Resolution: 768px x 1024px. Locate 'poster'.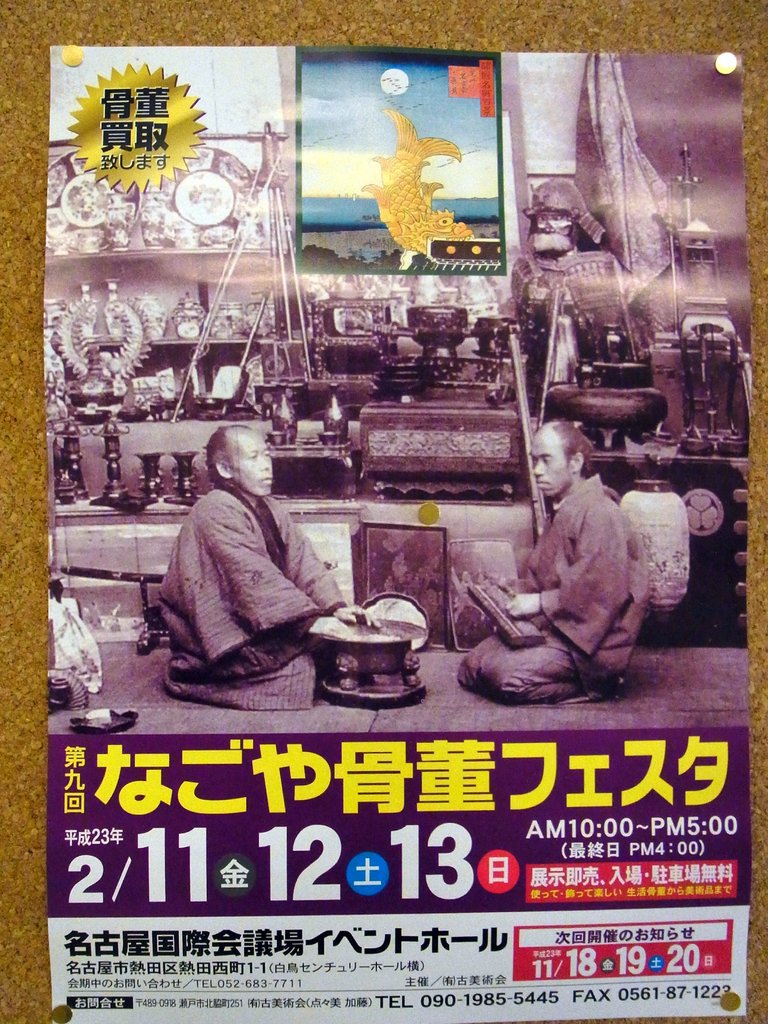
(x1=51, y1=49, x2=751, y2=1023).
